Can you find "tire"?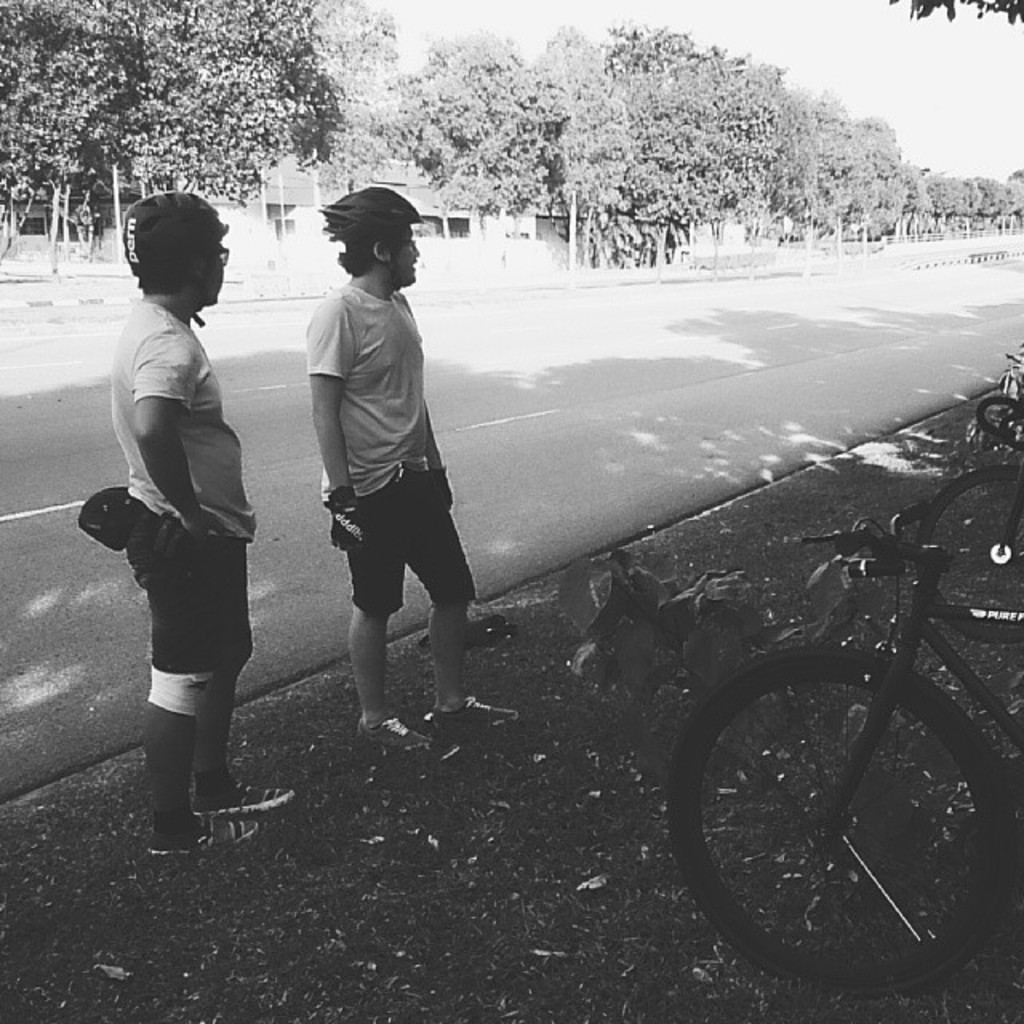
Yes, bounding box: 664, 637, 1022, 995.
